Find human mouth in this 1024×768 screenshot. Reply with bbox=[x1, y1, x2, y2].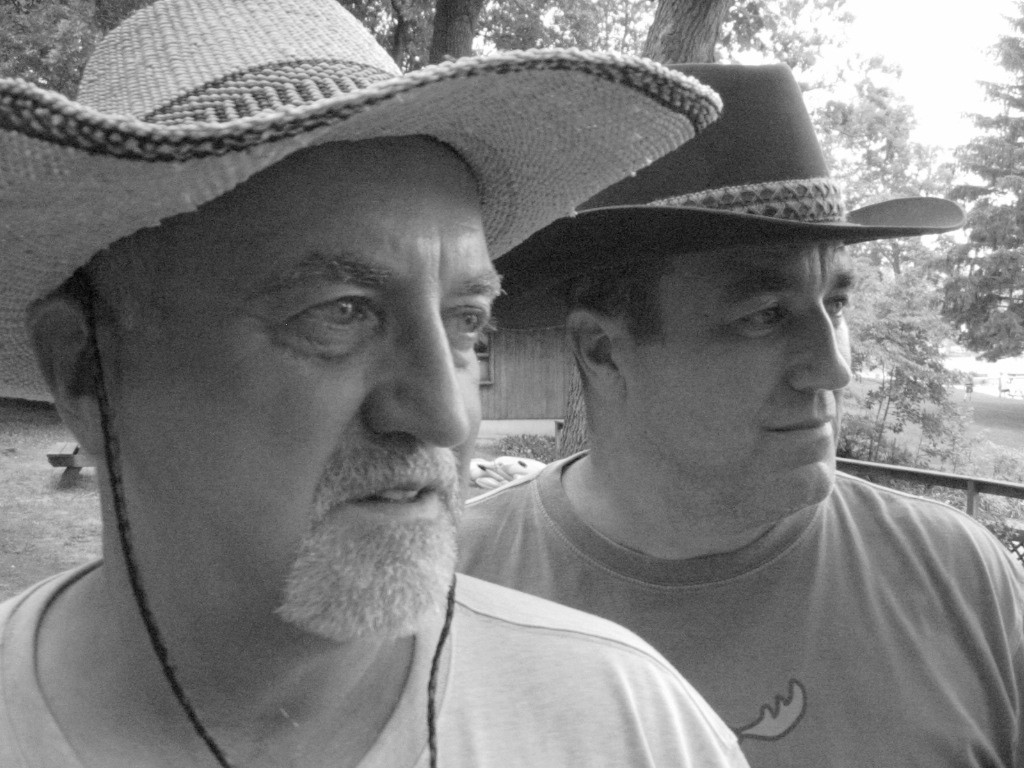
bbox=[324, 461, 455, 529].
